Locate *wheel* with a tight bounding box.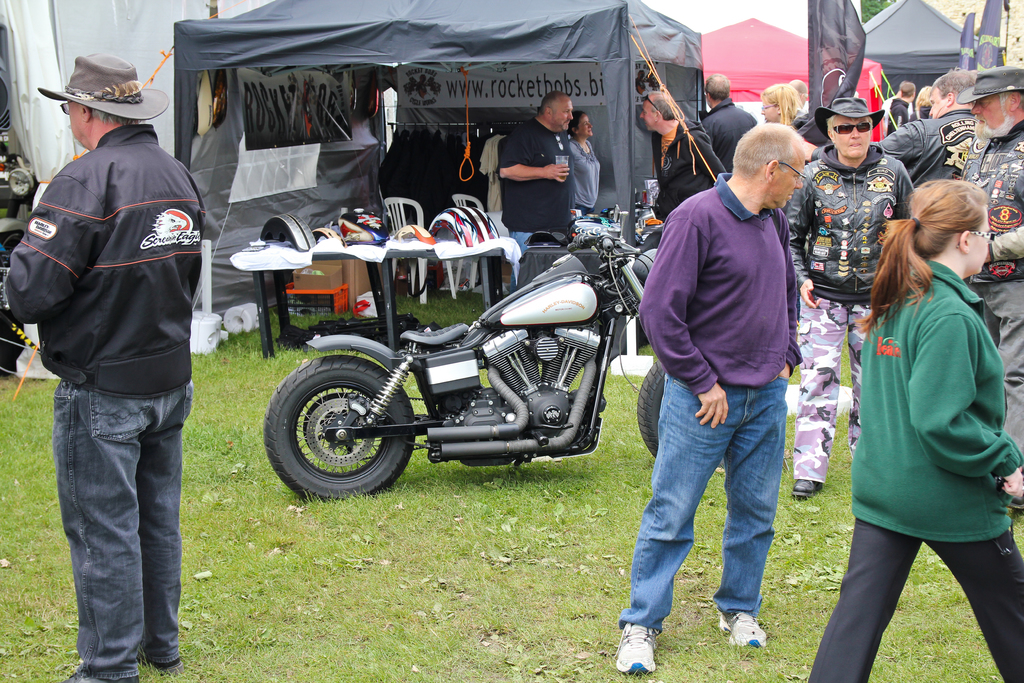
BBox(634, 361, 728, 466).
